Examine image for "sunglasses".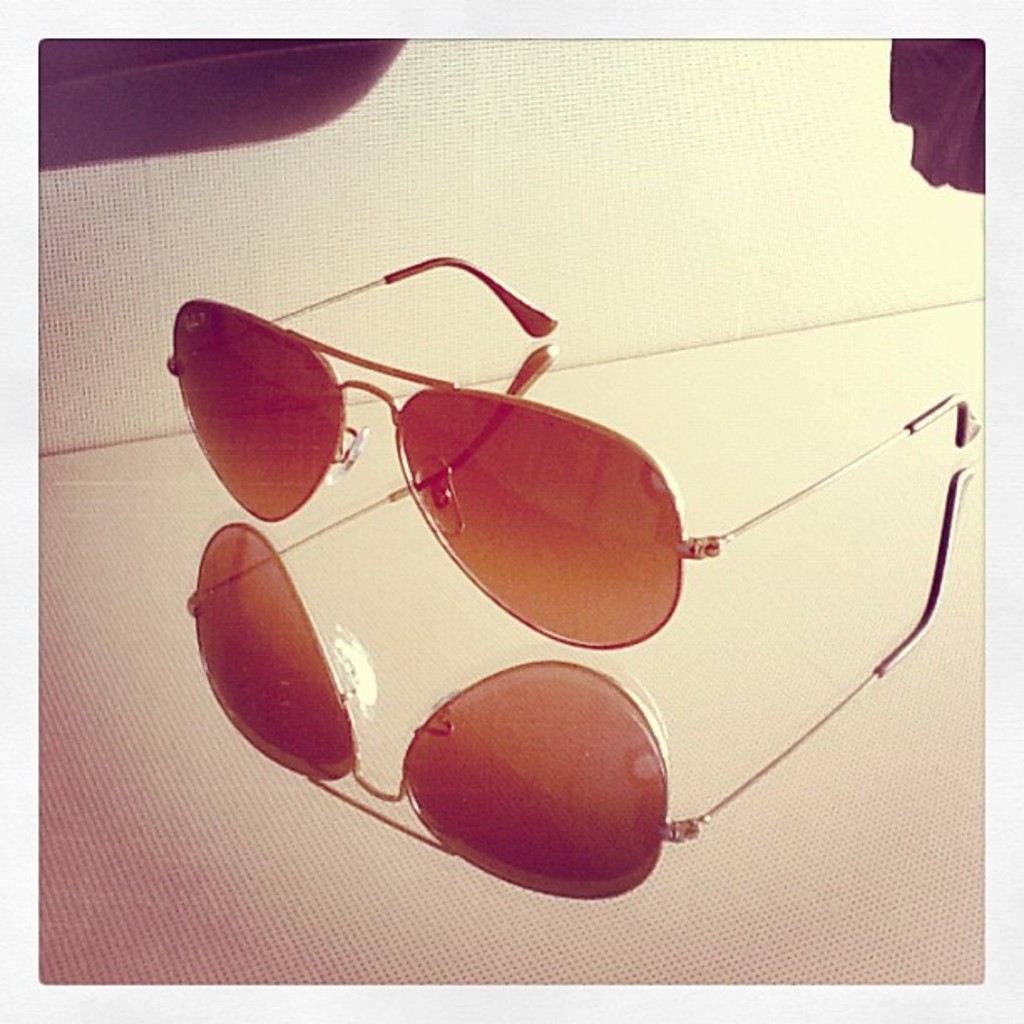
Examination result: 151:244:977:658.
